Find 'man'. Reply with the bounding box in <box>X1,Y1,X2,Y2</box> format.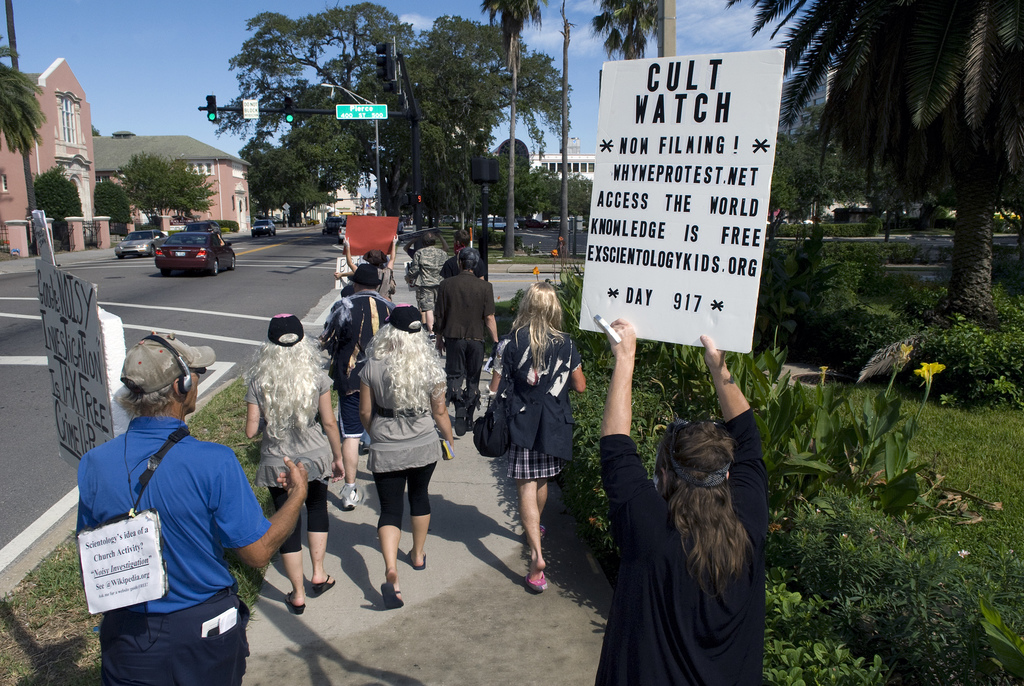
<box>77,324,285,685</box>.
